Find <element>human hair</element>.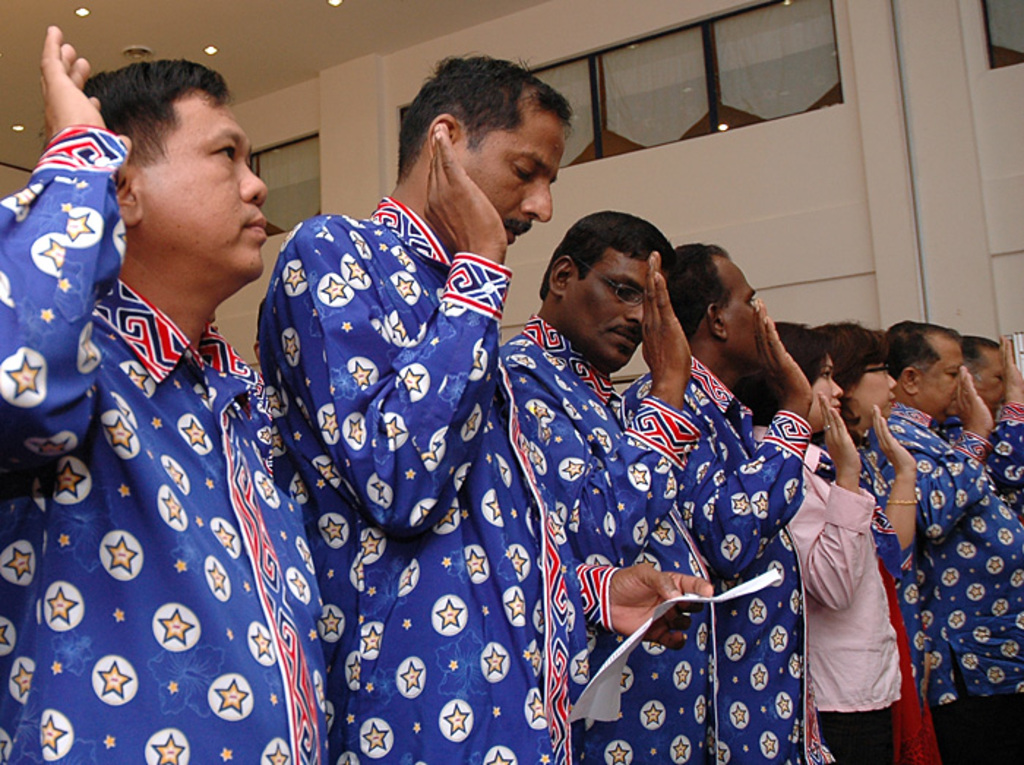
rect(391, 57, 565, 205).
